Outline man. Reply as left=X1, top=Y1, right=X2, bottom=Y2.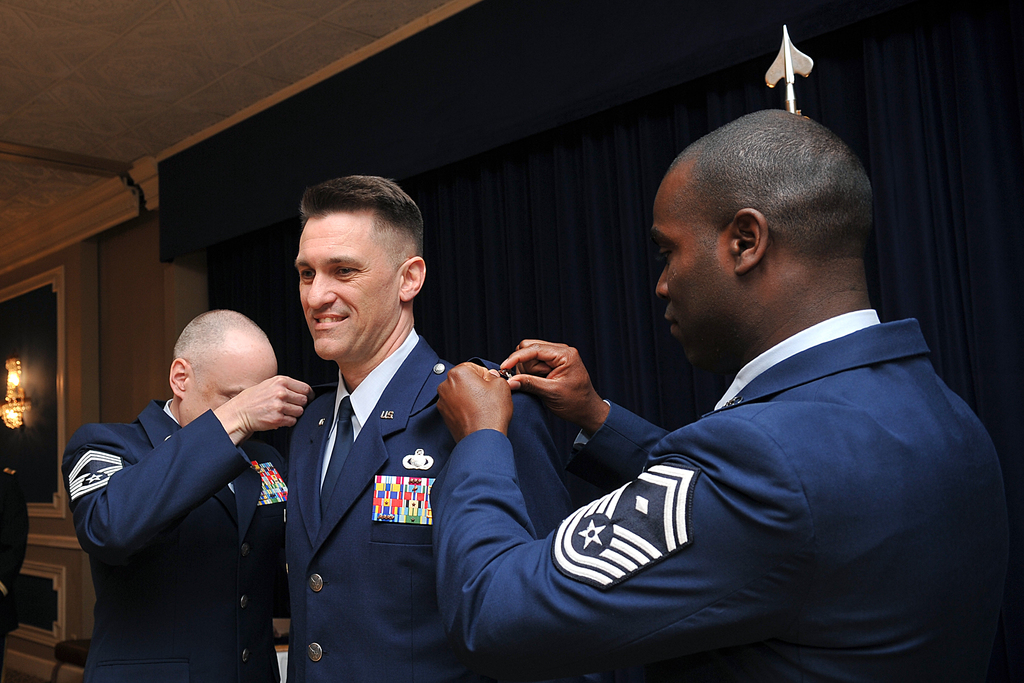
left=428, top=107, right=1011, bottom=682.
